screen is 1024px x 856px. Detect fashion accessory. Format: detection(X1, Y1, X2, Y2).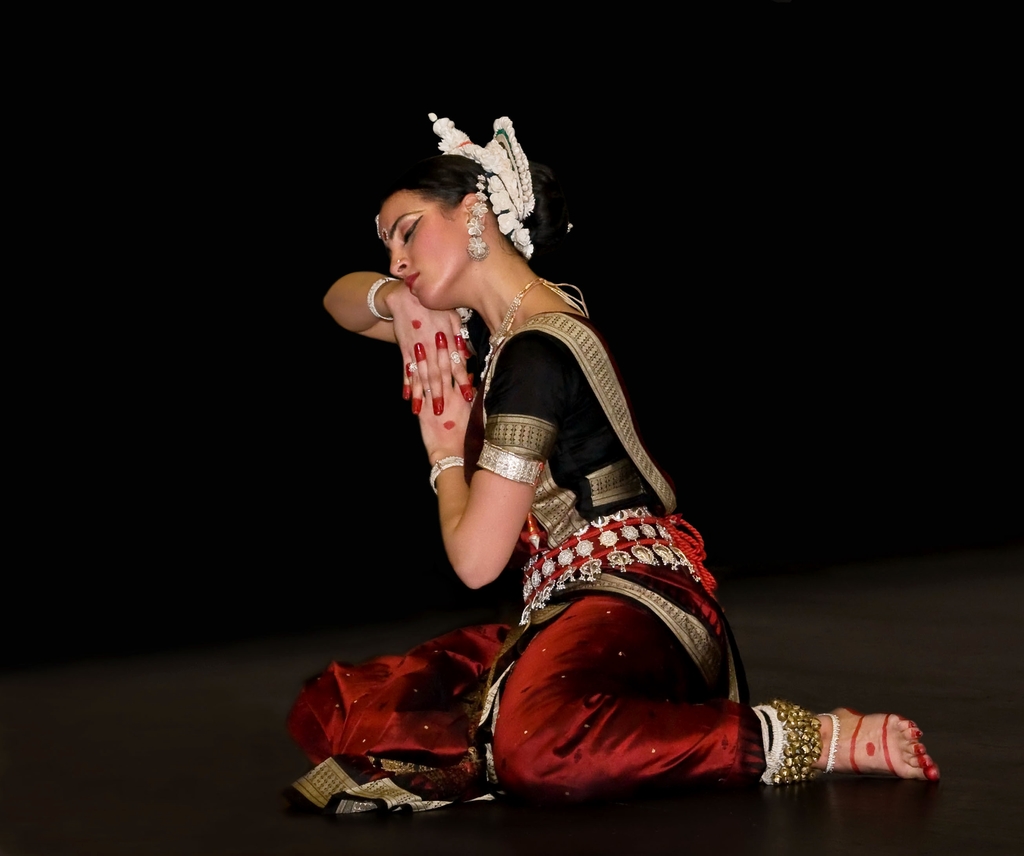
detection(428, 110, 537, 260).
